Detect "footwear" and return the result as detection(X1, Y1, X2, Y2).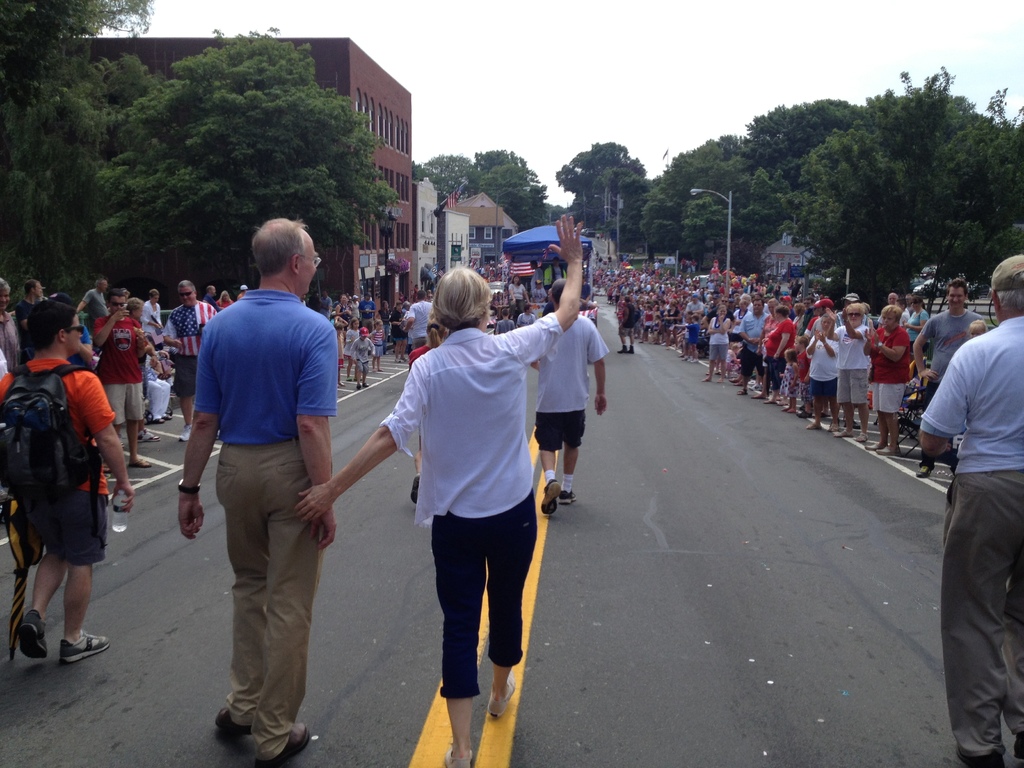
detection(346, 376, 350, 382).
